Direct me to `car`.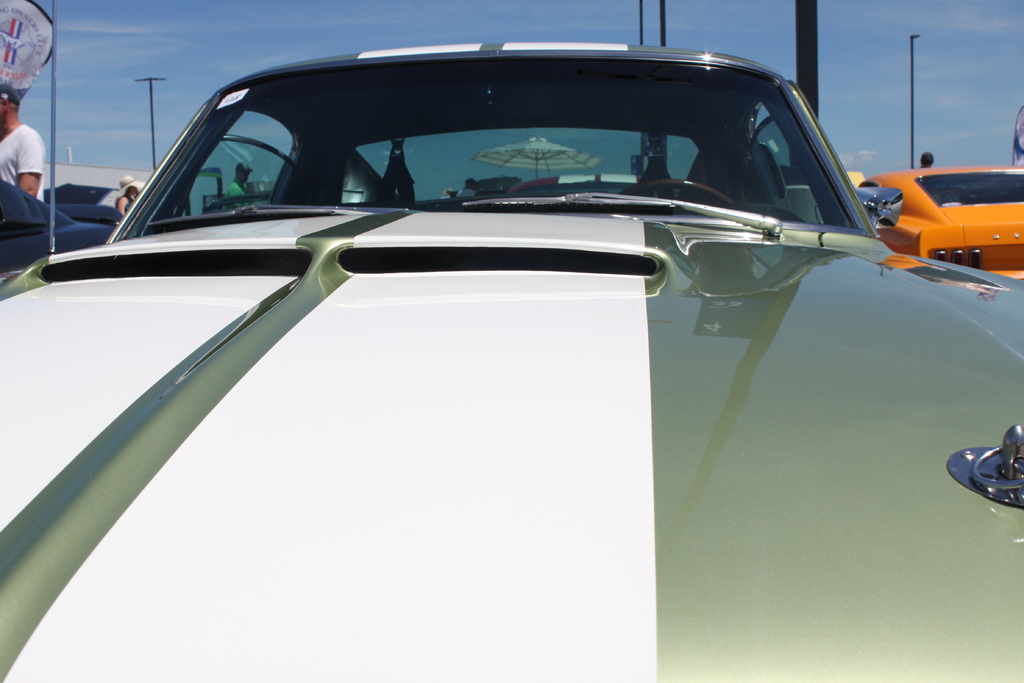
Direction: {"left": 0, "top": 42, "right": 1023, "bottom": 682}.
